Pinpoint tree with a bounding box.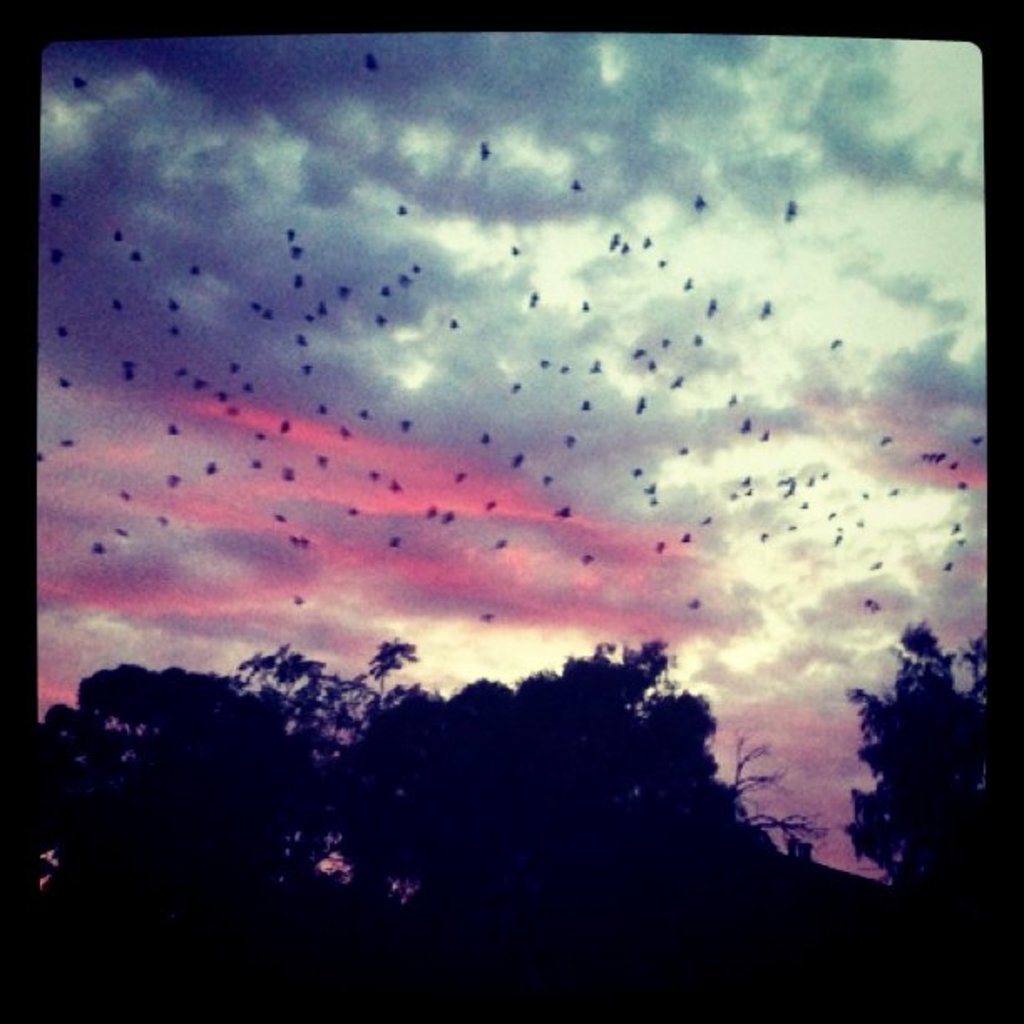
[x1=855, y1=597, x2=1001, y2=890].
